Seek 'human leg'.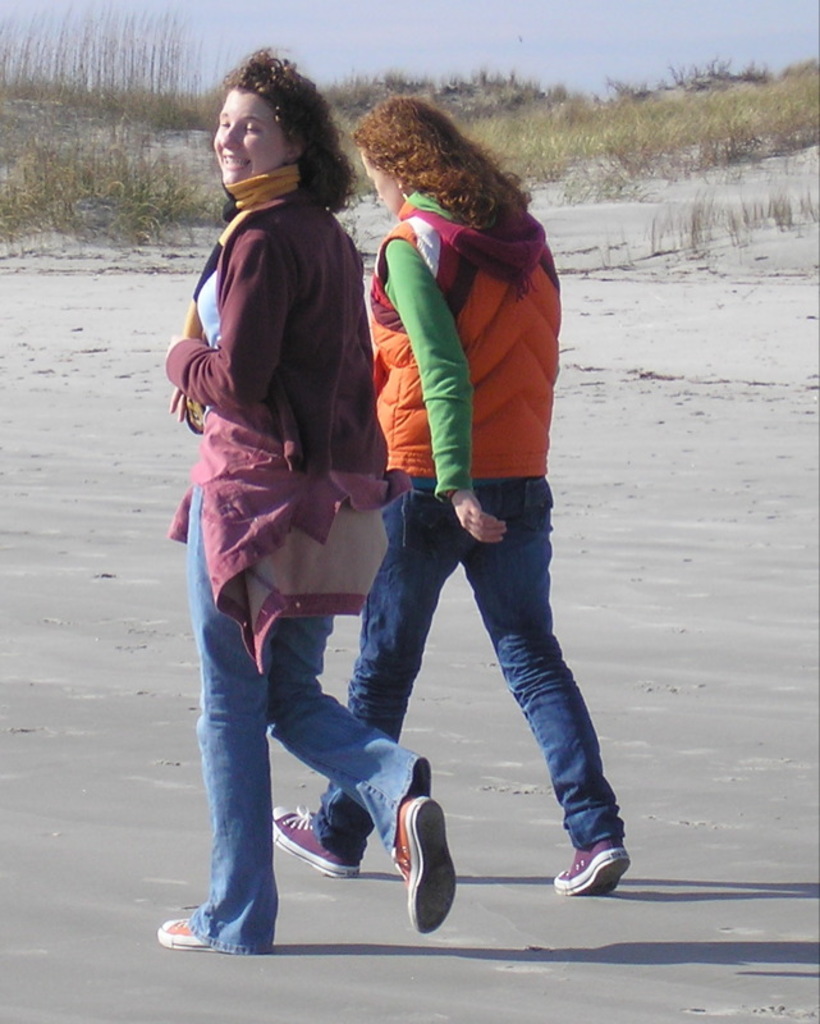
<region>467, 465, 633, 904</region>.
